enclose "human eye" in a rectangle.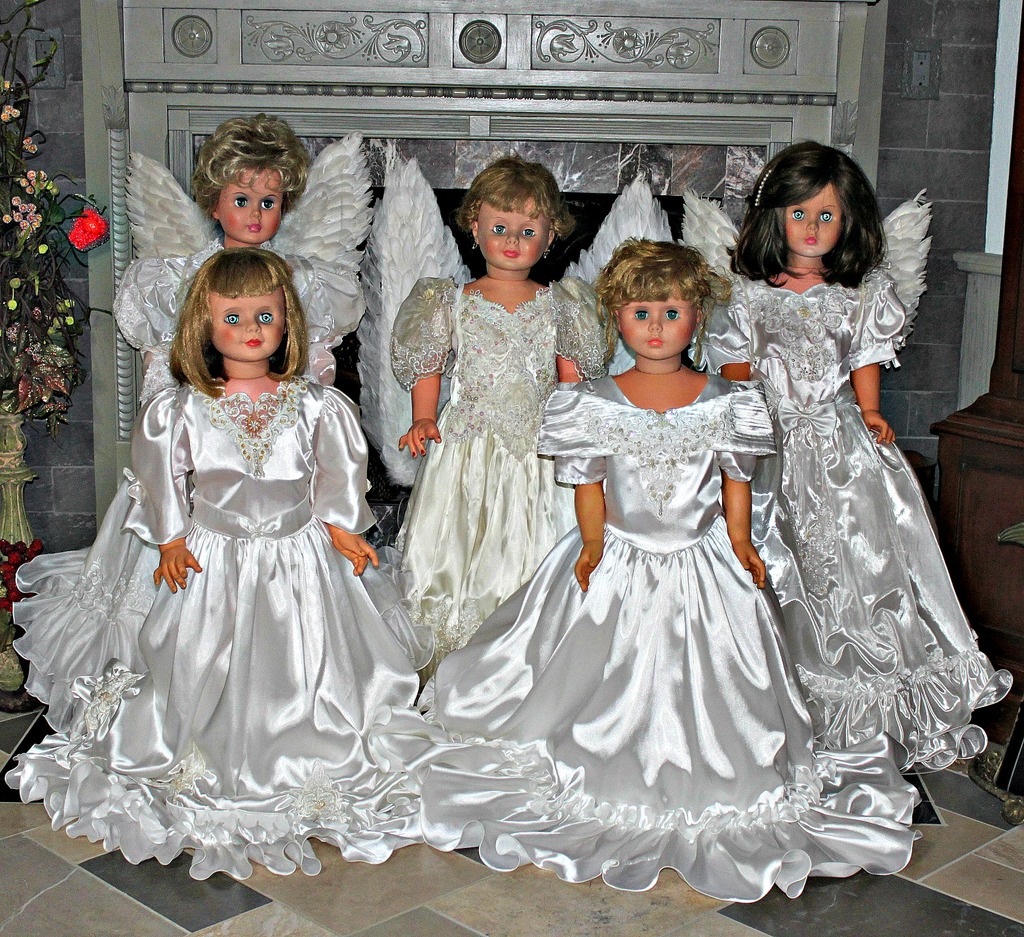
223/312/240/328.
